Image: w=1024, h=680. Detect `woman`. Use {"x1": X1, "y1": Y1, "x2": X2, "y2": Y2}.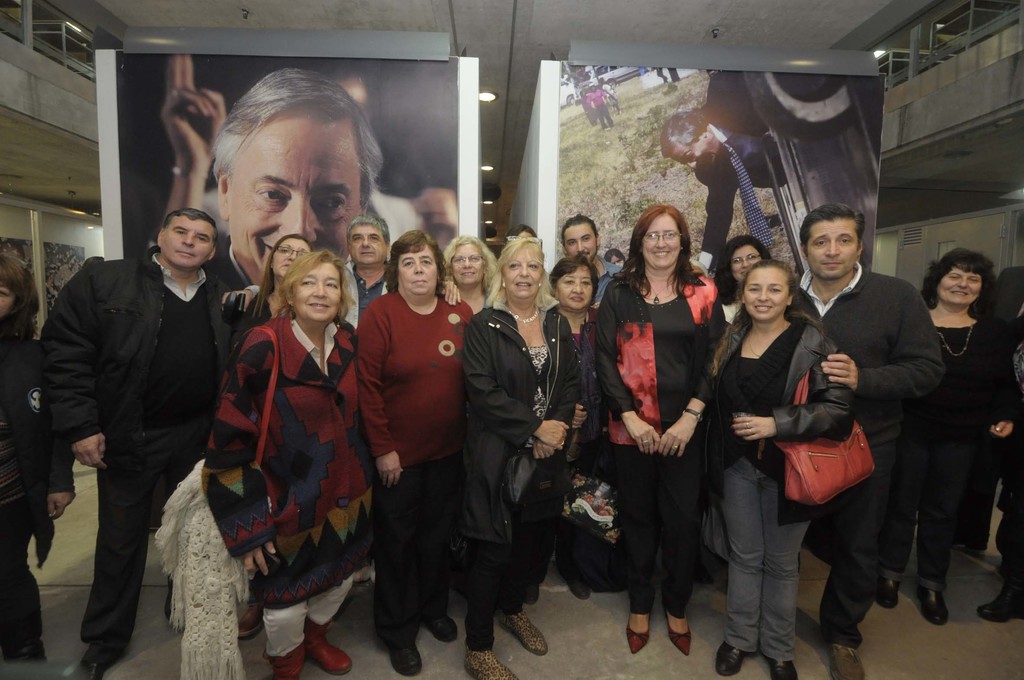
{"x1": 601, "y1": 207, "x2": 727, "y2": 657}.
